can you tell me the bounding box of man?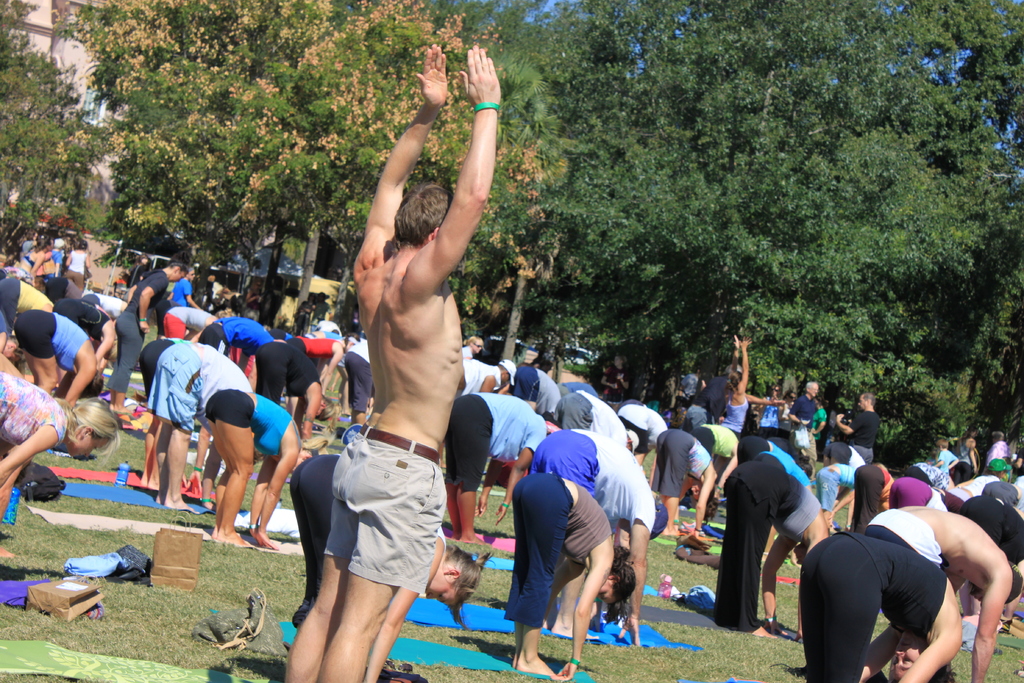
(left=0, top=276, right=52, bottom=329).
